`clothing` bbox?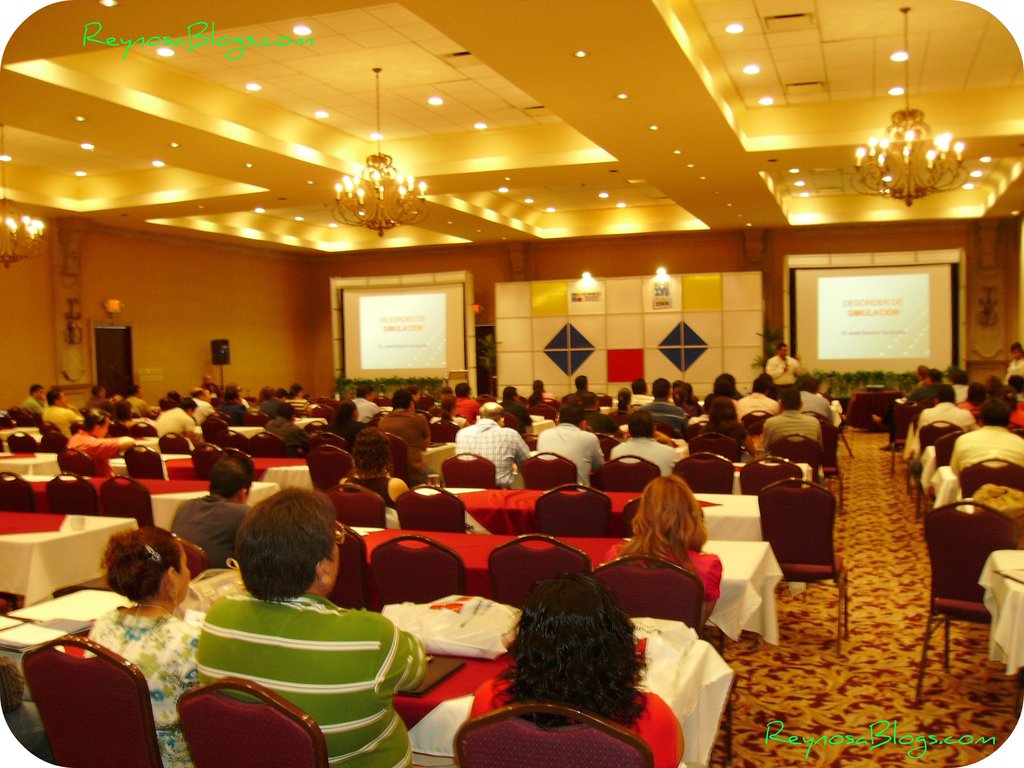
(127, 397, 149, 415)
